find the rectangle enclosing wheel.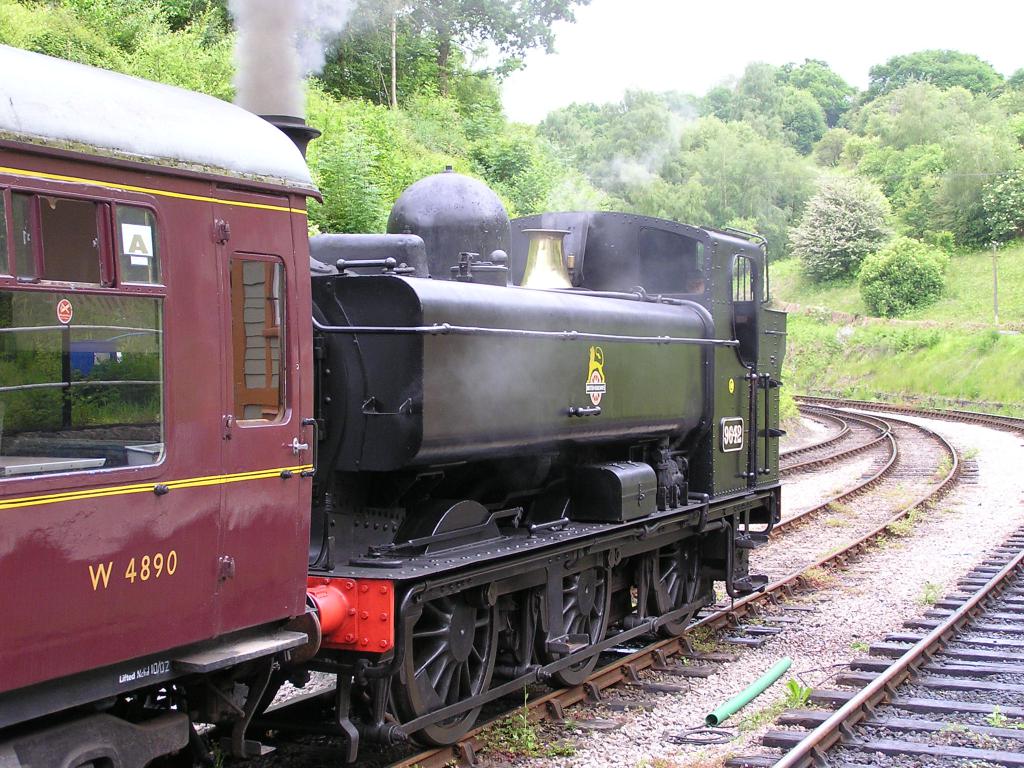
(644,534,703,637).
